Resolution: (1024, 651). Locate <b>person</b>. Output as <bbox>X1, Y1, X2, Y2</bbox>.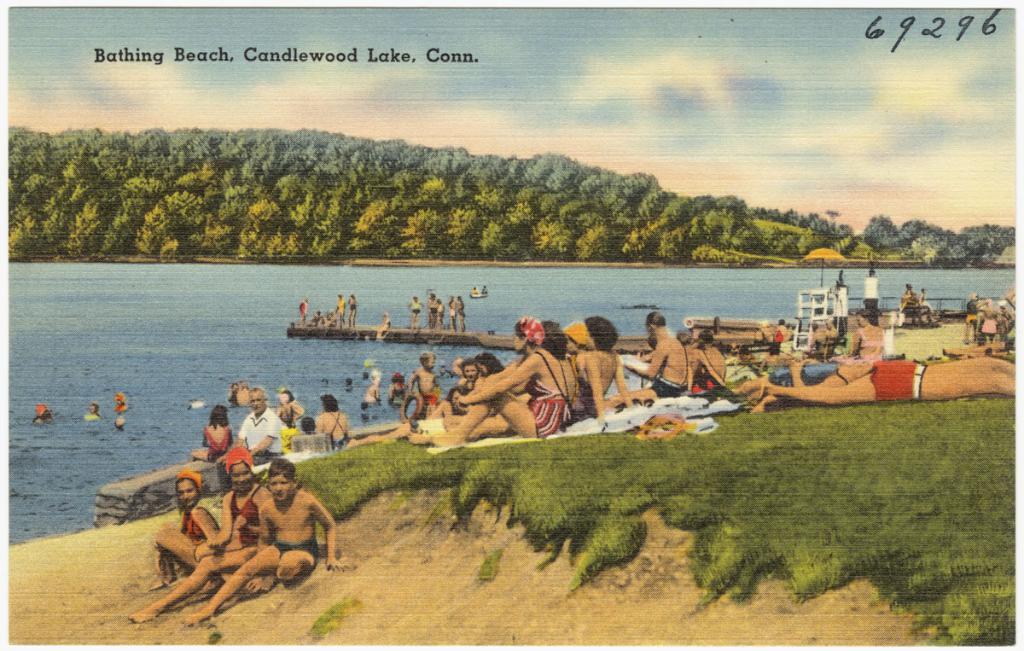
<bbox>347, 294, 355, 319</bbox>.
